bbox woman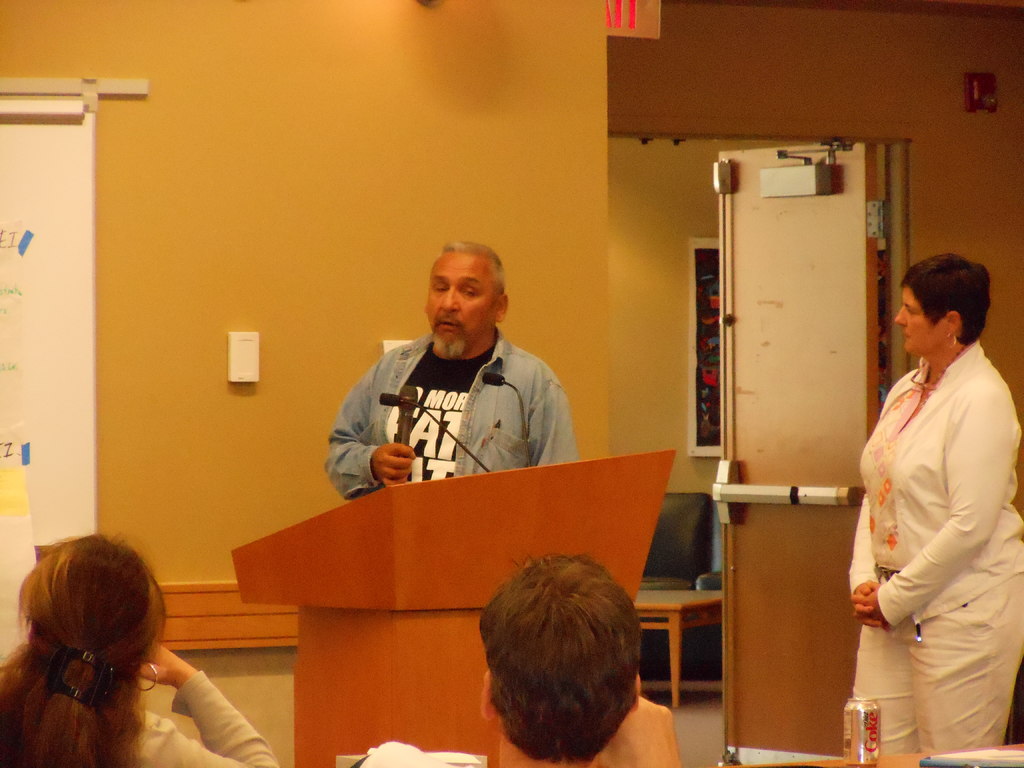
detection(846, 252, 1023, 759)
